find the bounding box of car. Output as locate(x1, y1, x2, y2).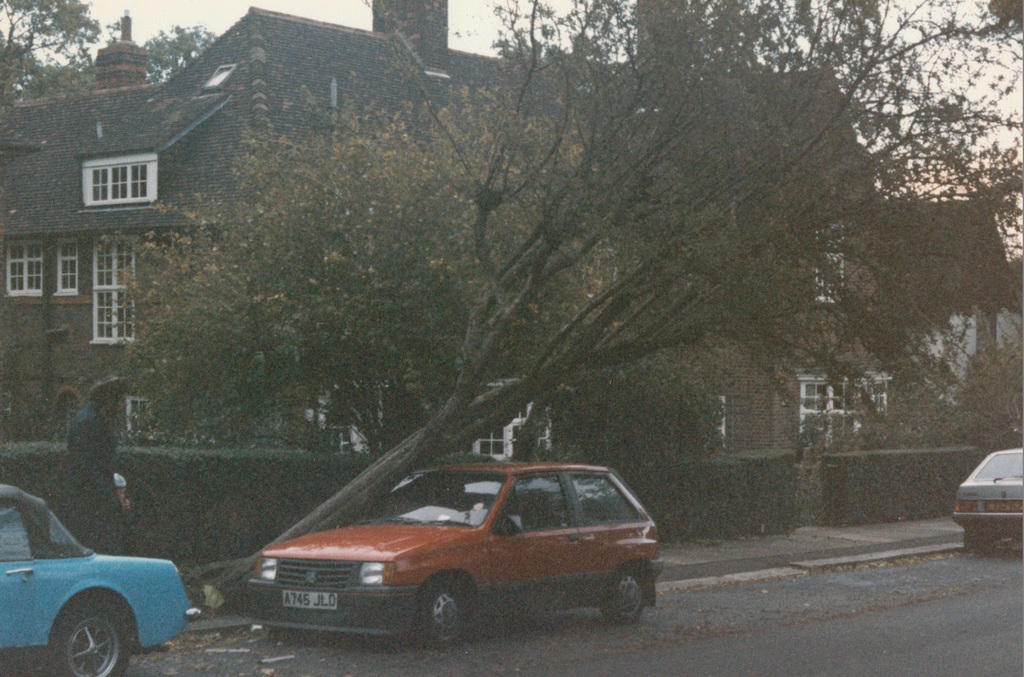
locate(951, 447, 1023, 551).
